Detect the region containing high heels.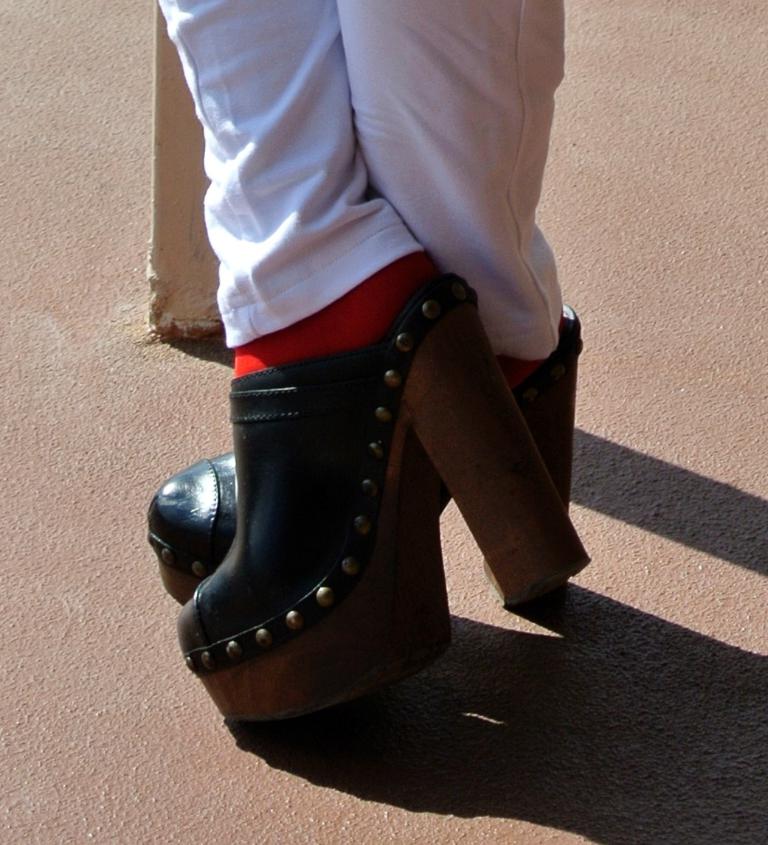
x1=145 y1=299 x2=582 y2=608.
